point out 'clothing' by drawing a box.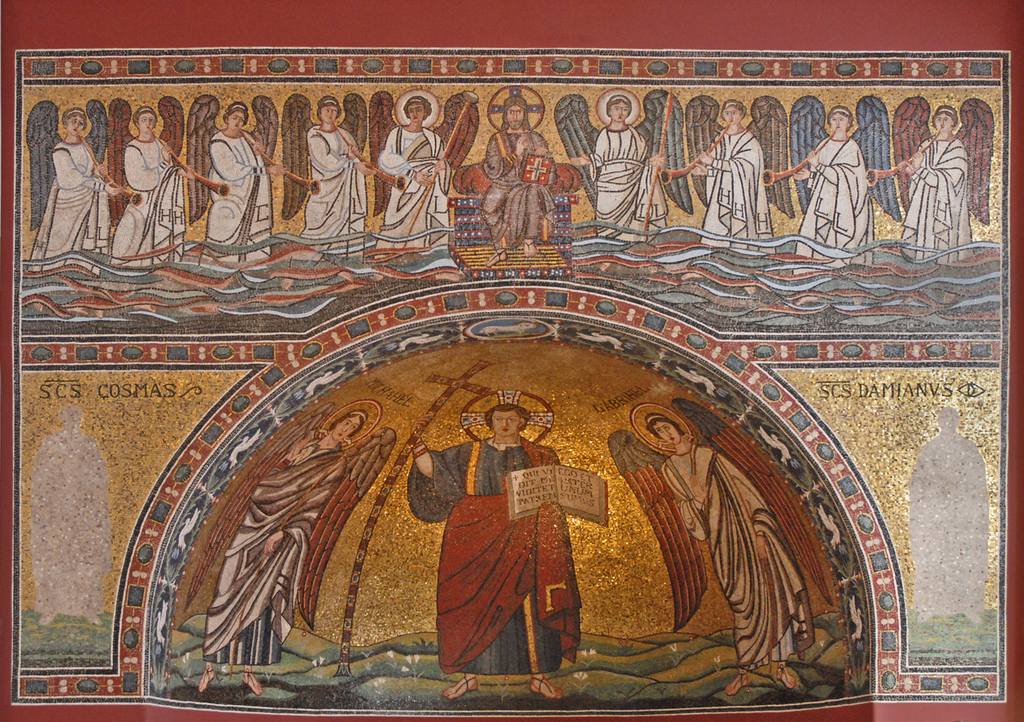
bbox=[790, 134, 874, 273].
